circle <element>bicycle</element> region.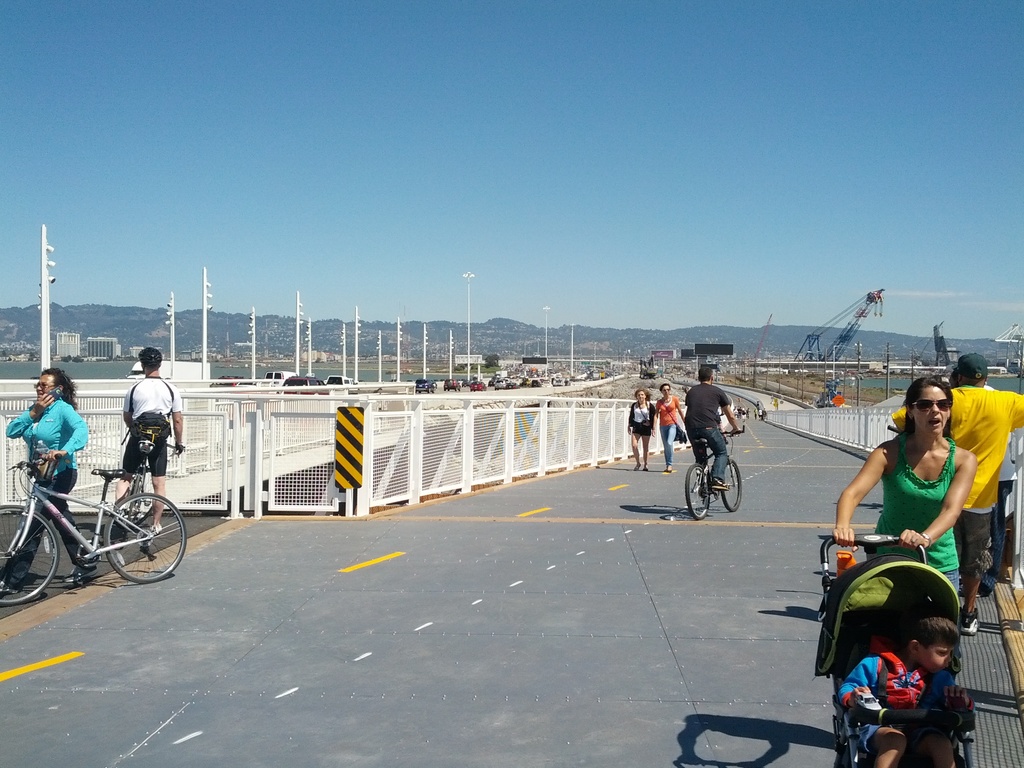
Region: rect(0, 435, 190, 609).
